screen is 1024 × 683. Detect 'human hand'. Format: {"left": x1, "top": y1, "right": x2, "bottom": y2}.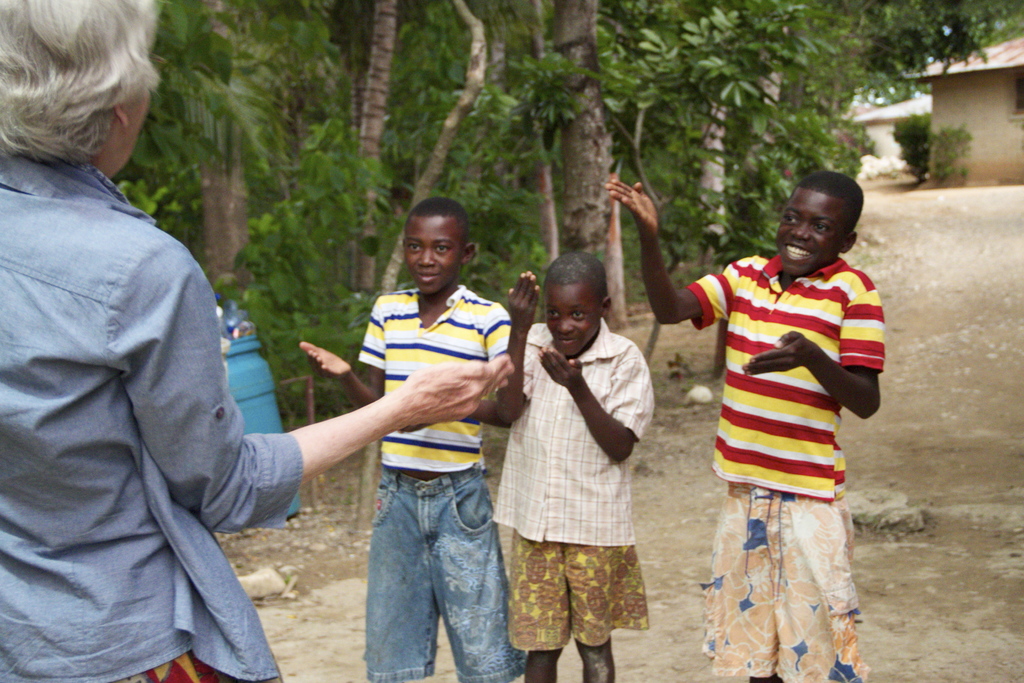
{"left": 506, "top": 269, "right": 540, "bottom": 331}.
